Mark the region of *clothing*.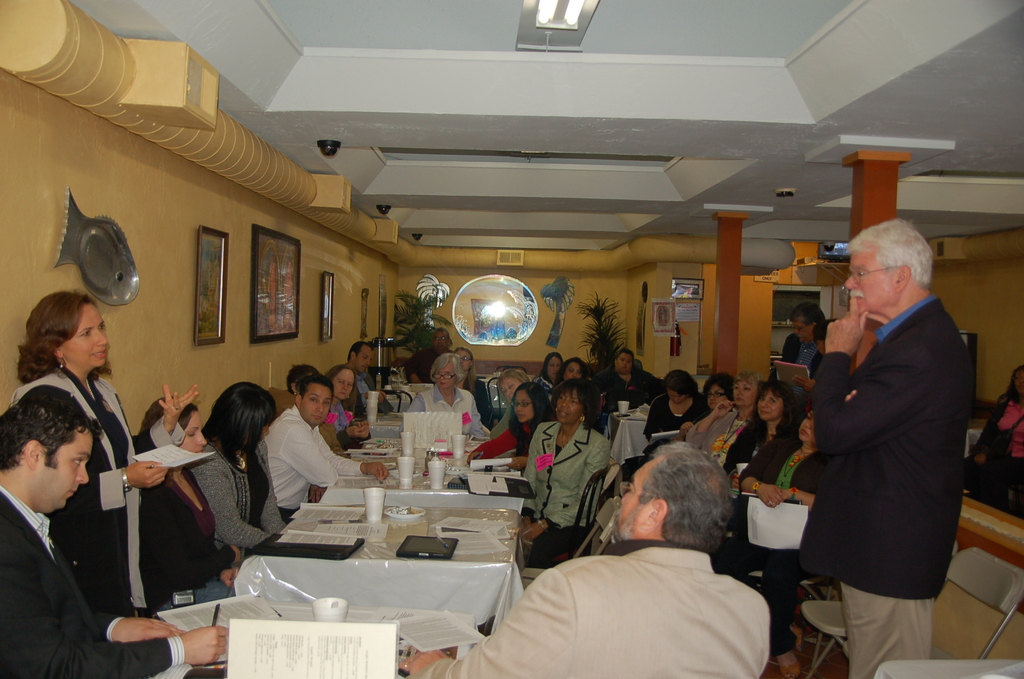
Region: select_region(317, 400, 354, 443).
